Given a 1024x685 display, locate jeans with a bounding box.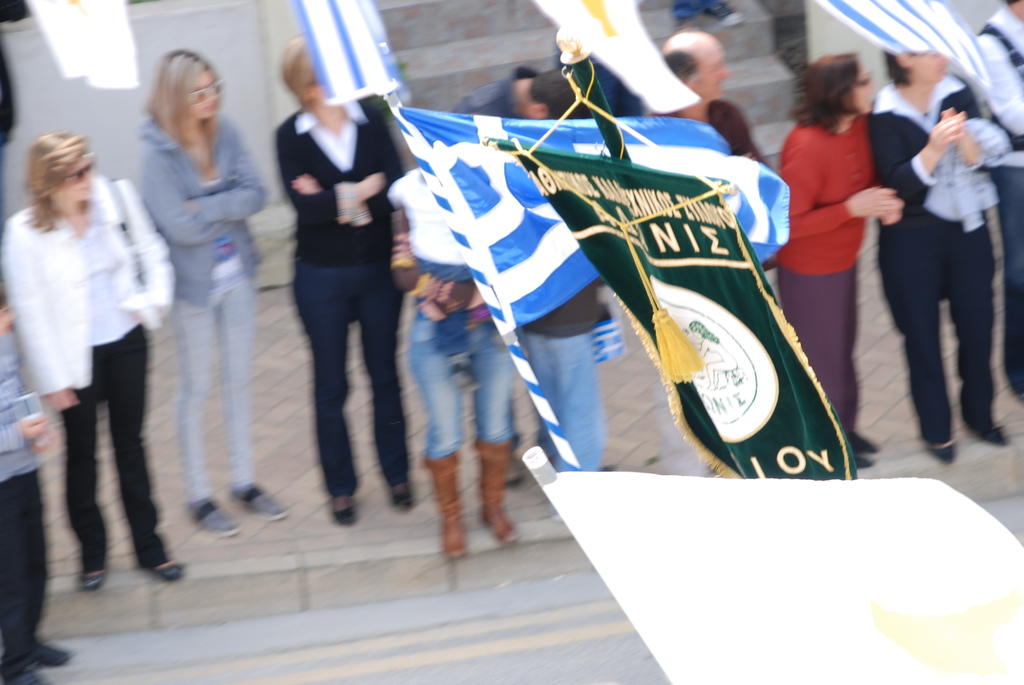
Located: bbox=[60, 322, 167, 574].
